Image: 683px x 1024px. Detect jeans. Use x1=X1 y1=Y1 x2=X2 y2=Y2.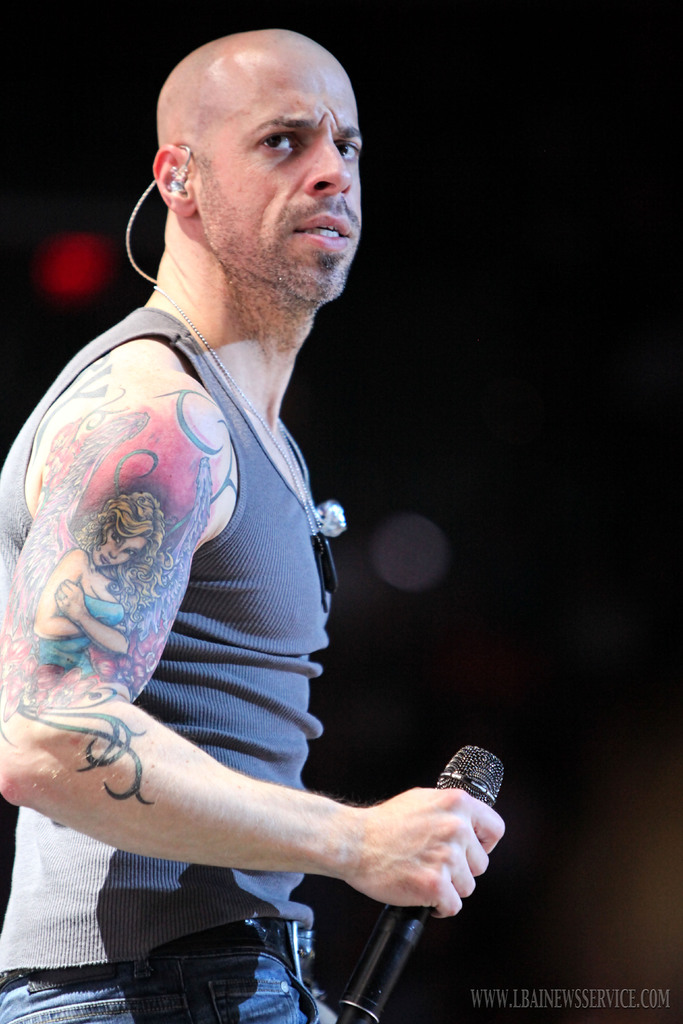
x1=0 y1=918 x2=326 y2=1023.
